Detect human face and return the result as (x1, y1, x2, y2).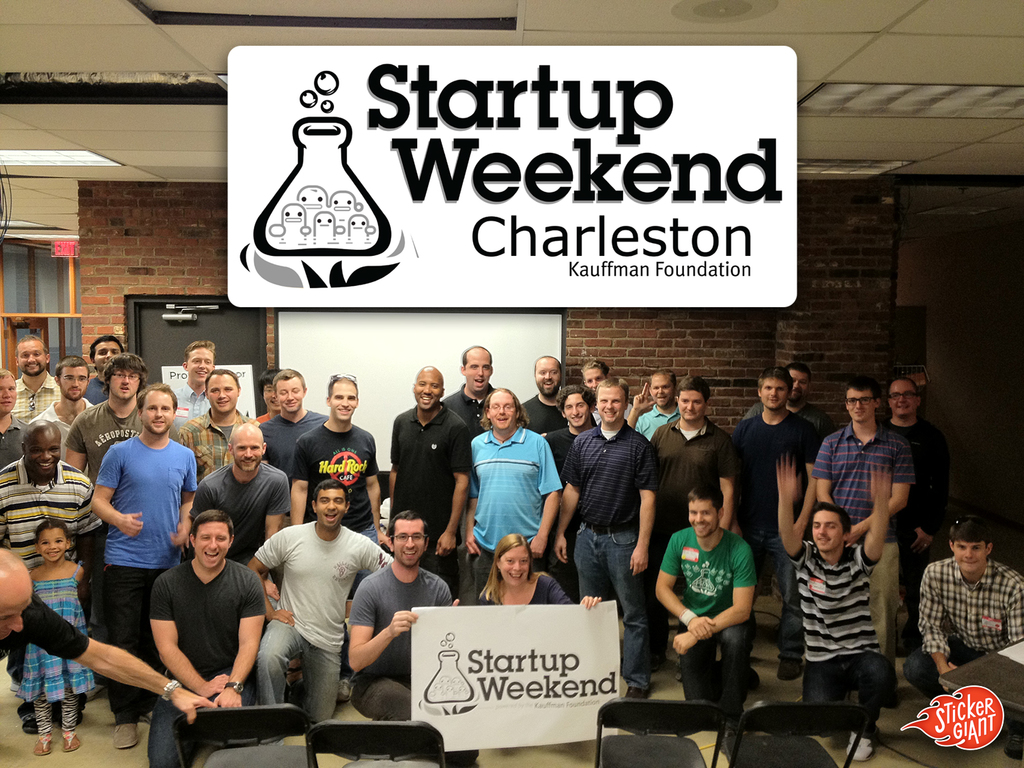
(464, 348, 492, 392).
